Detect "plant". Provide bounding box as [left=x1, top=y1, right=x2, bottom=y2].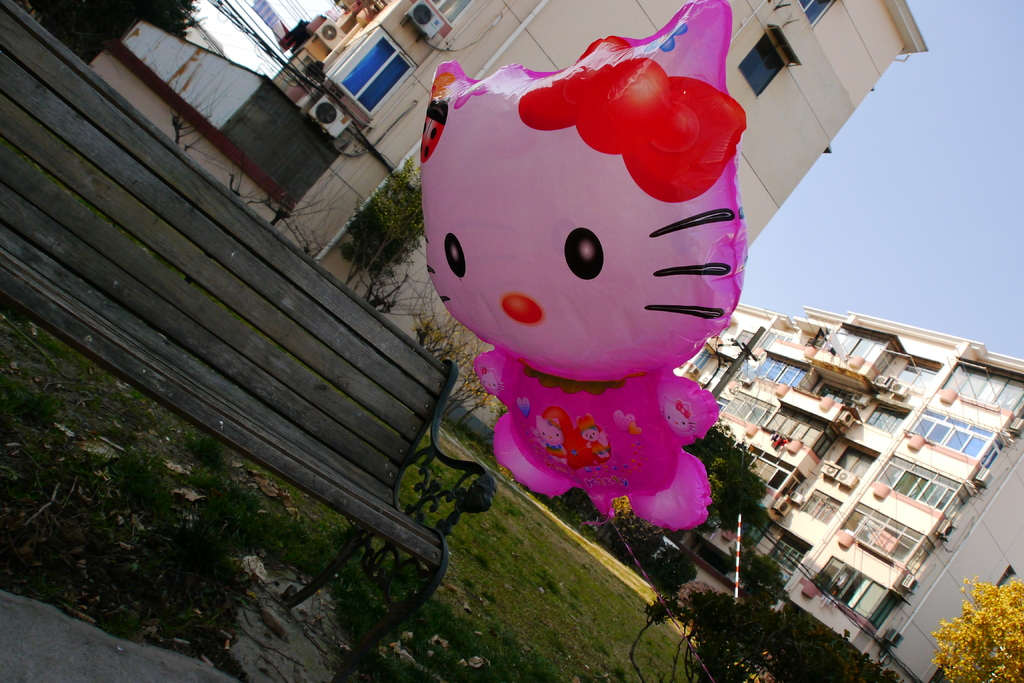
[left=717, top=543, right=788, bottom=613].
